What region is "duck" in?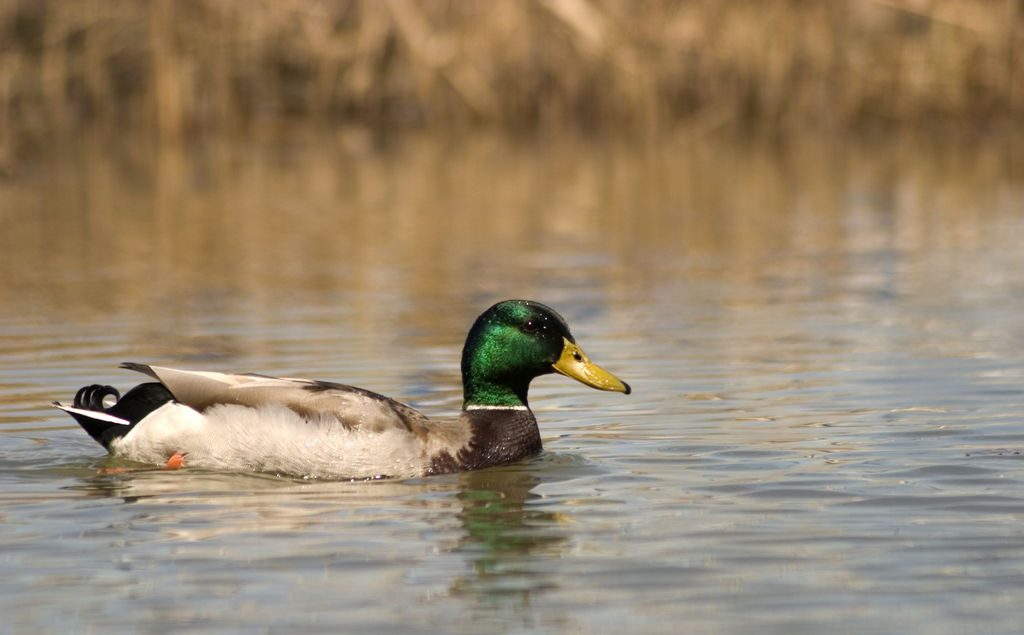
bbox=(49, 299, 632, 485).
